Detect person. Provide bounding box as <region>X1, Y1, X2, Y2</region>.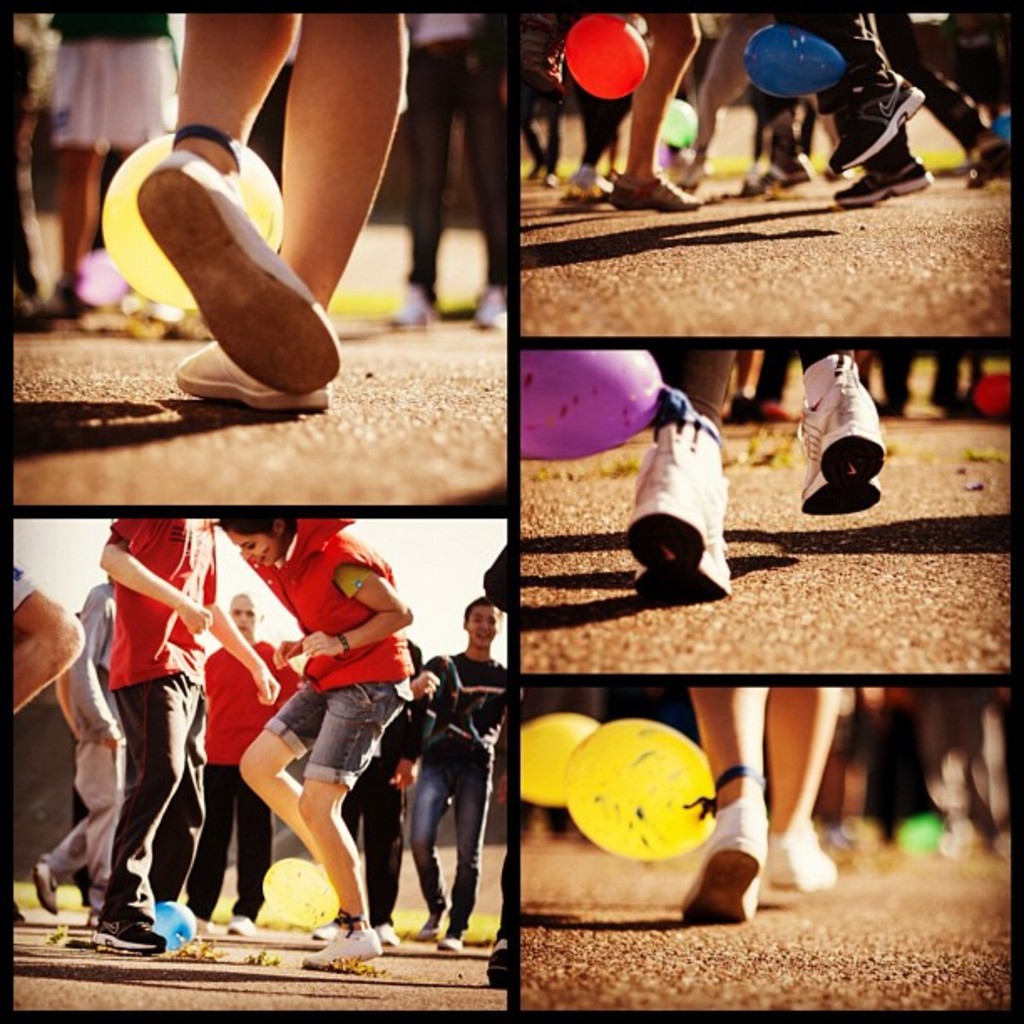
<region>666, 684, 855, 930</region>.
